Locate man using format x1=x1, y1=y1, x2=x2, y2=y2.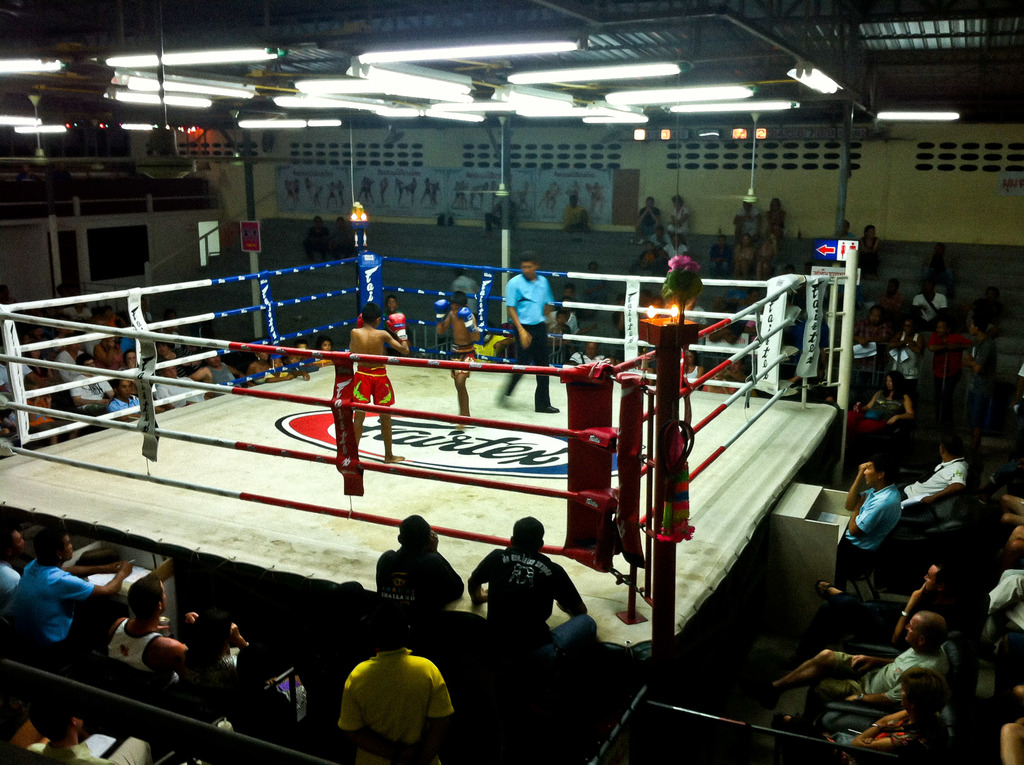
x1=10, y1=524, x2=123, y2=652.
